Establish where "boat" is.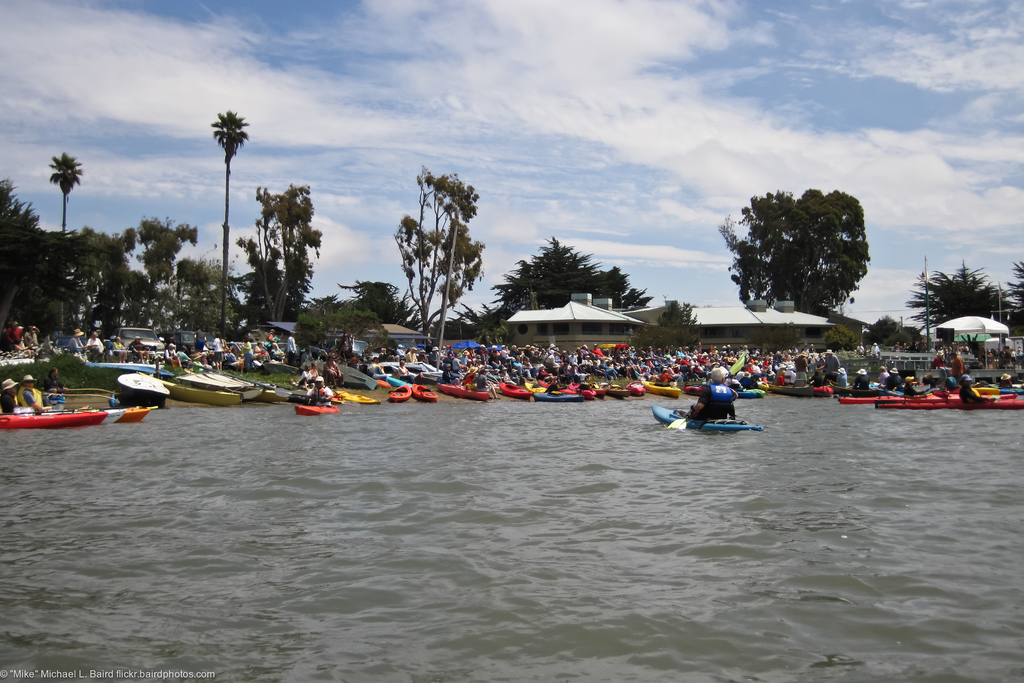
Established at (x1=394, y1=387, x2=409, y2=399).
